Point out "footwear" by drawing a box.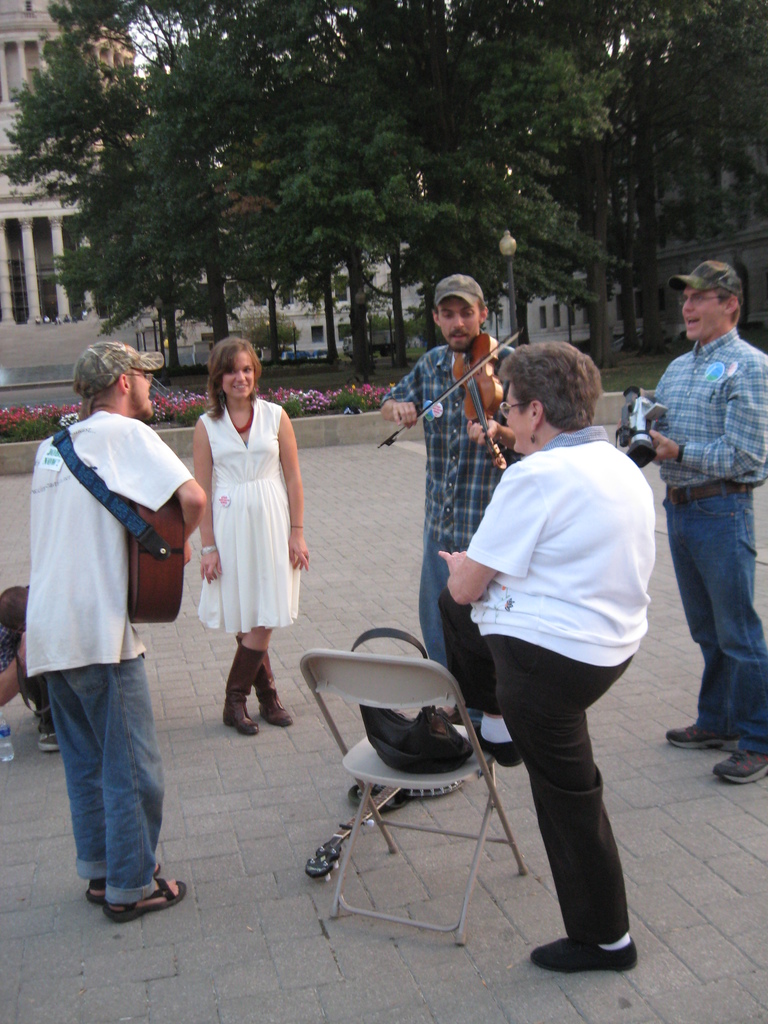
locate(217, 644, 271, 739).
